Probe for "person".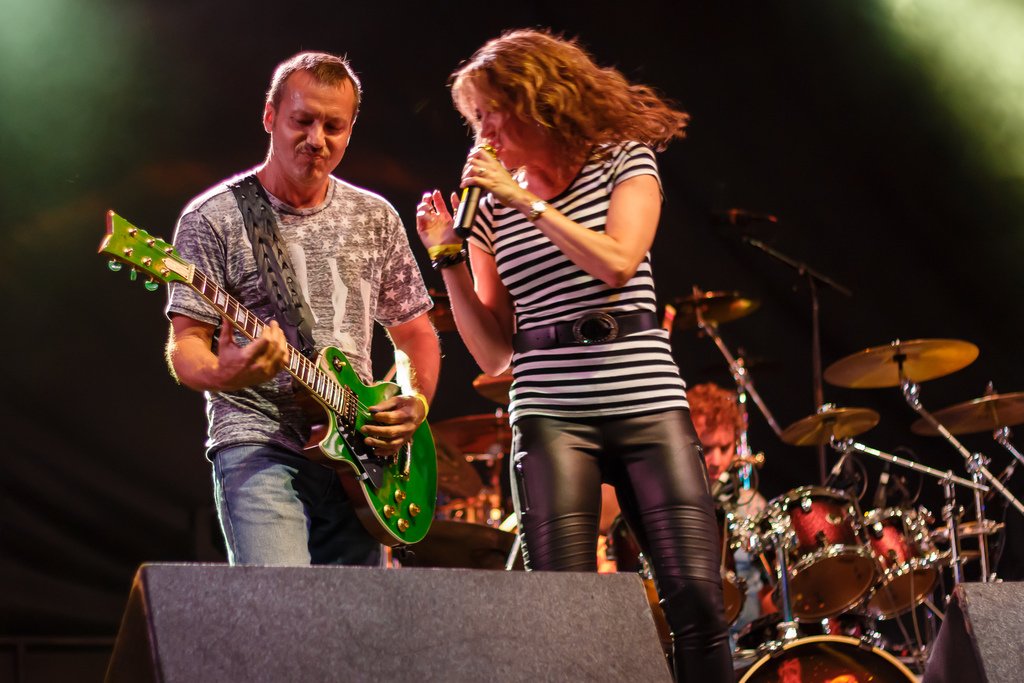
Probe result: <box>416,25,742,682</box>.
